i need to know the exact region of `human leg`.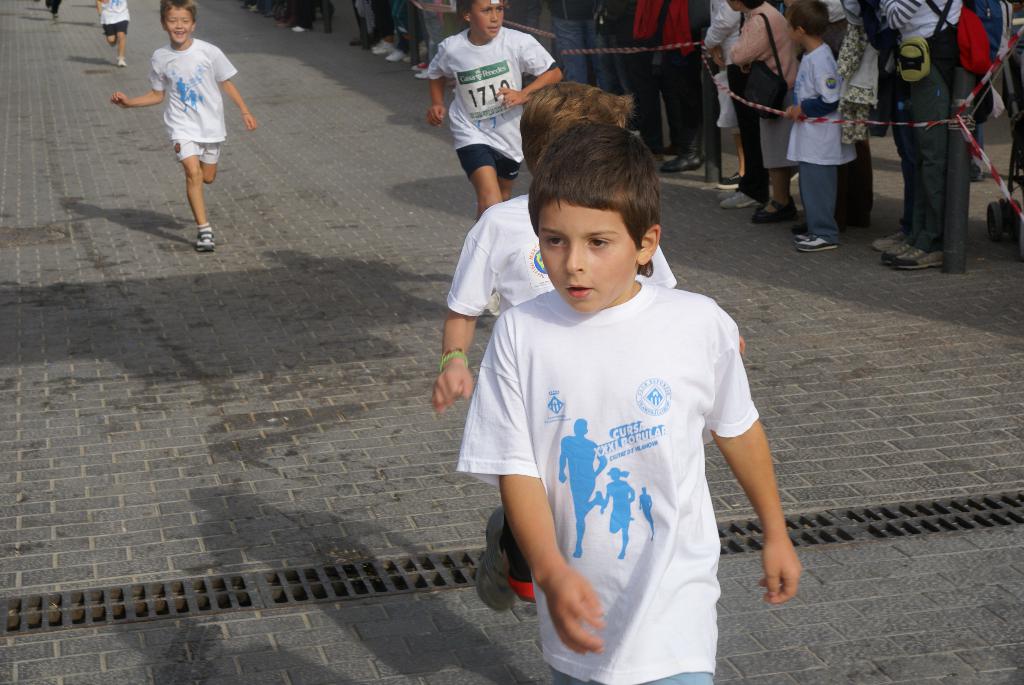
Region: region(867, 47, 948, 276).
